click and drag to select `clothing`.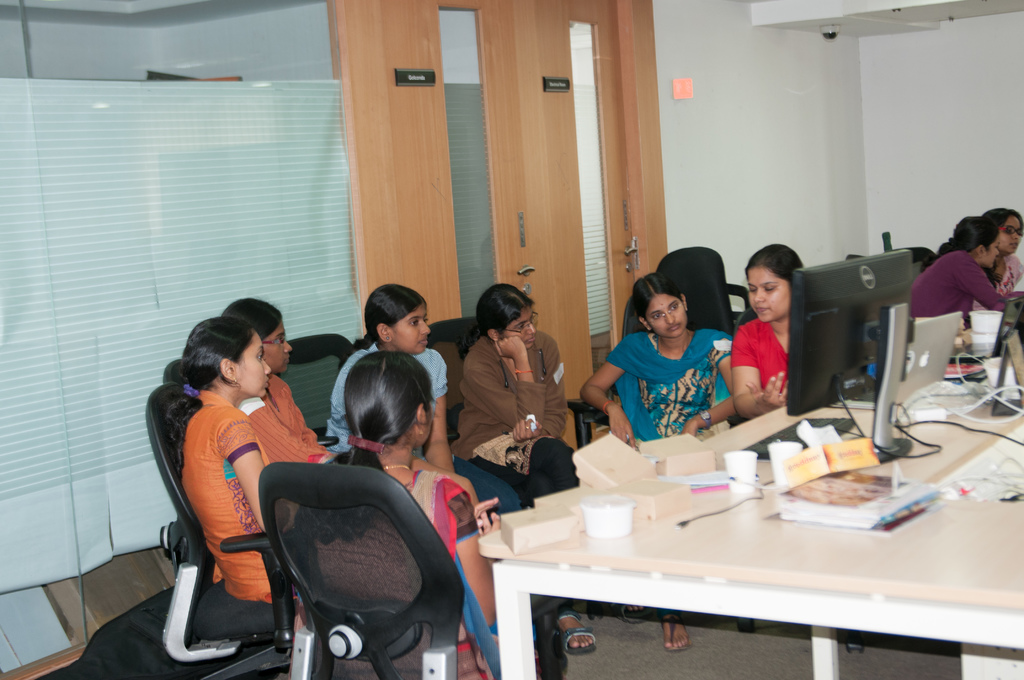
Selection: rect(980, 255, 1023, 313).
